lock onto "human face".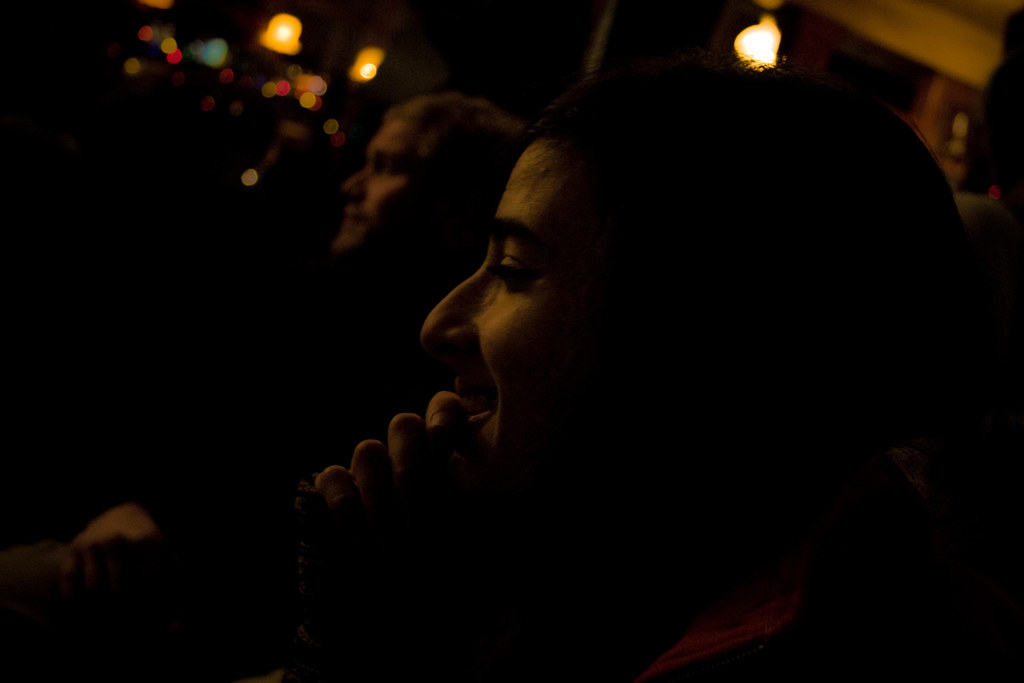
Locked: <bbox>422, 134, 607, 499</bbox>.
